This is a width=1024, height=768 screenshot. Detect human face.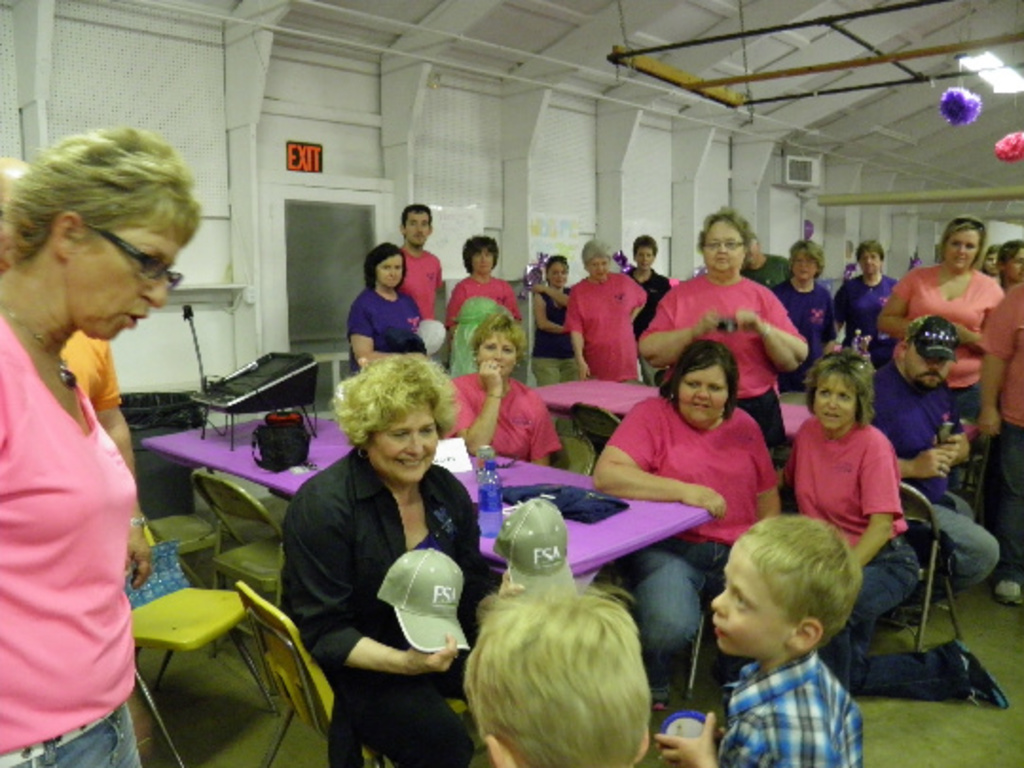
{"x1": 719, "y1": 544, "x2": 798, "y2": 673}.
